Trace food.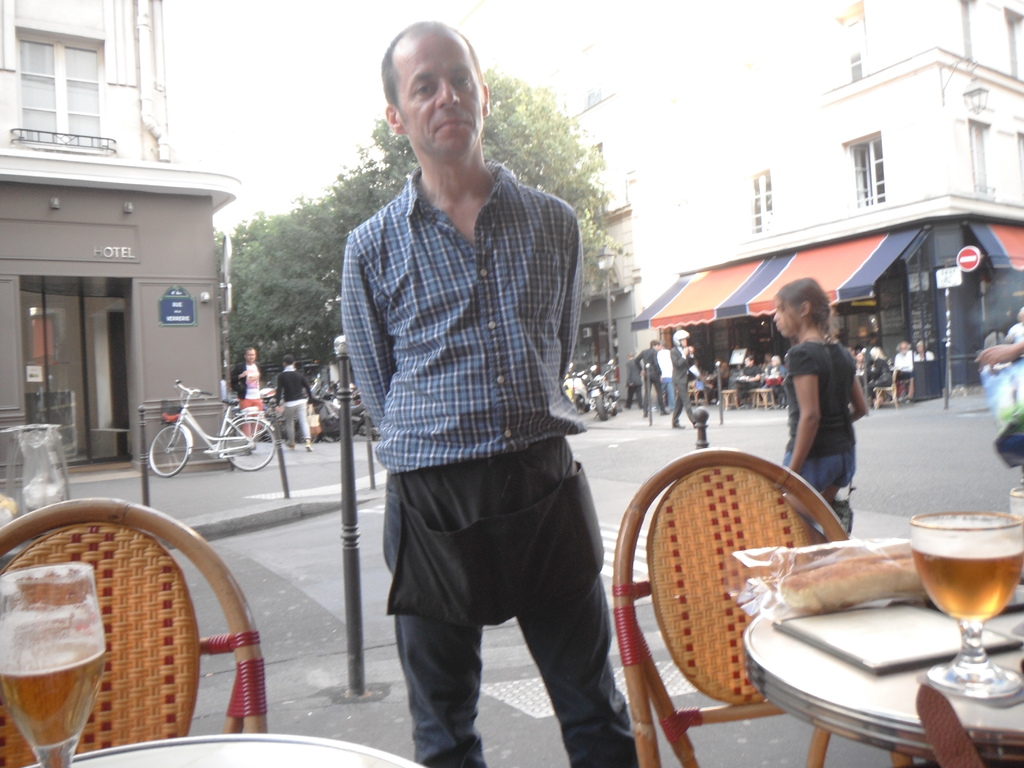
Traced to 796/550/941/633.
